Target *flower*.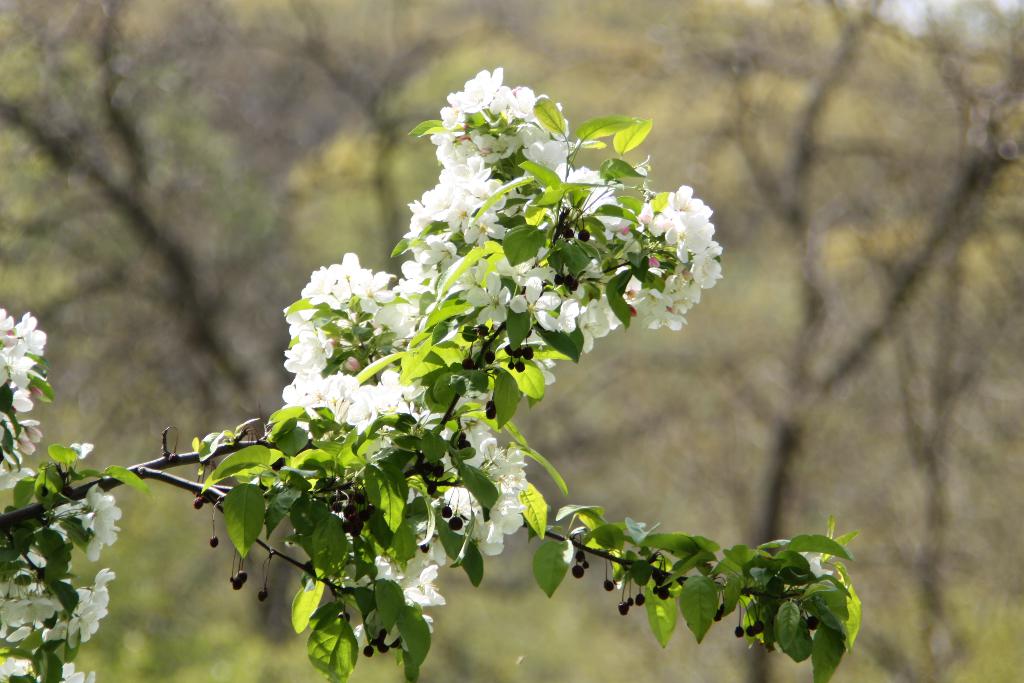
Target region: x1=806 y1=557 x2=832 y2=583.
